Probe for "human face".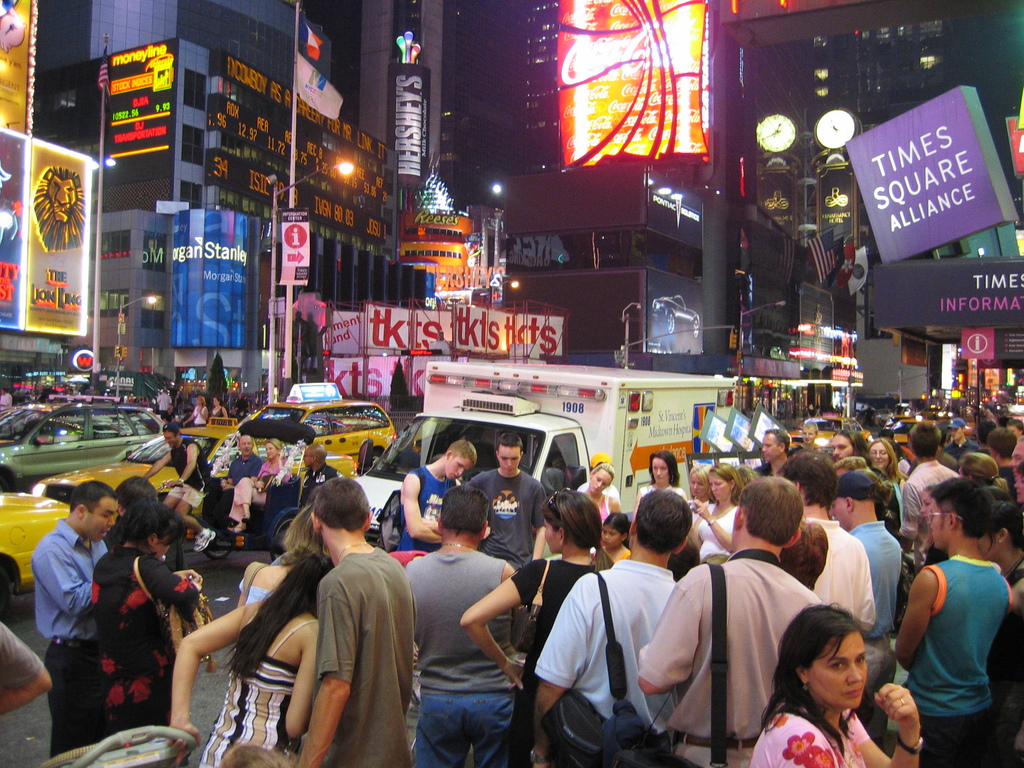
Probe result: 82 498 113 543.
